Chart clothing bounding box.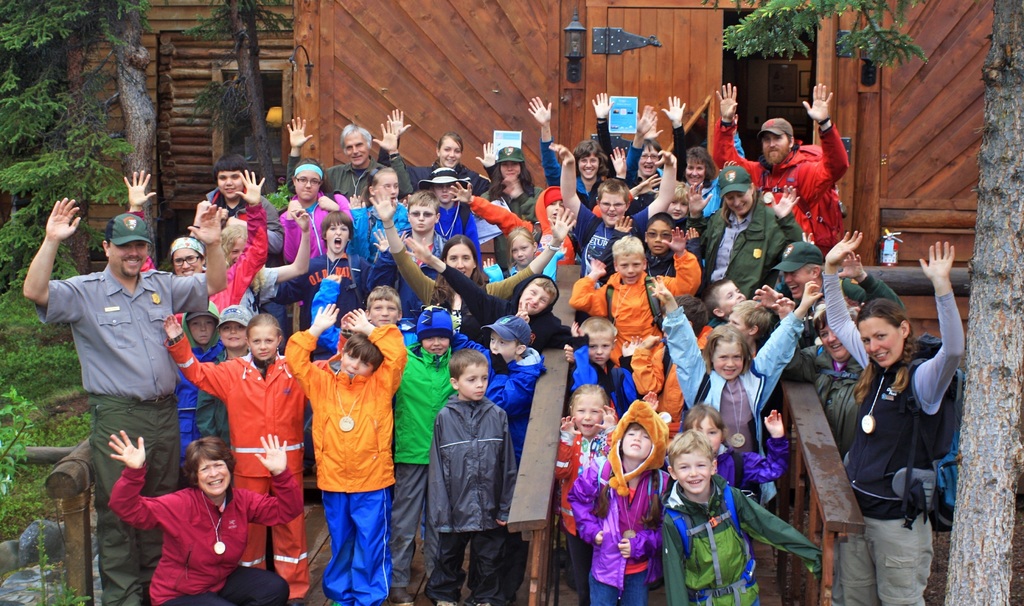
Charted: bbox=[387, 242, 540, 332].
